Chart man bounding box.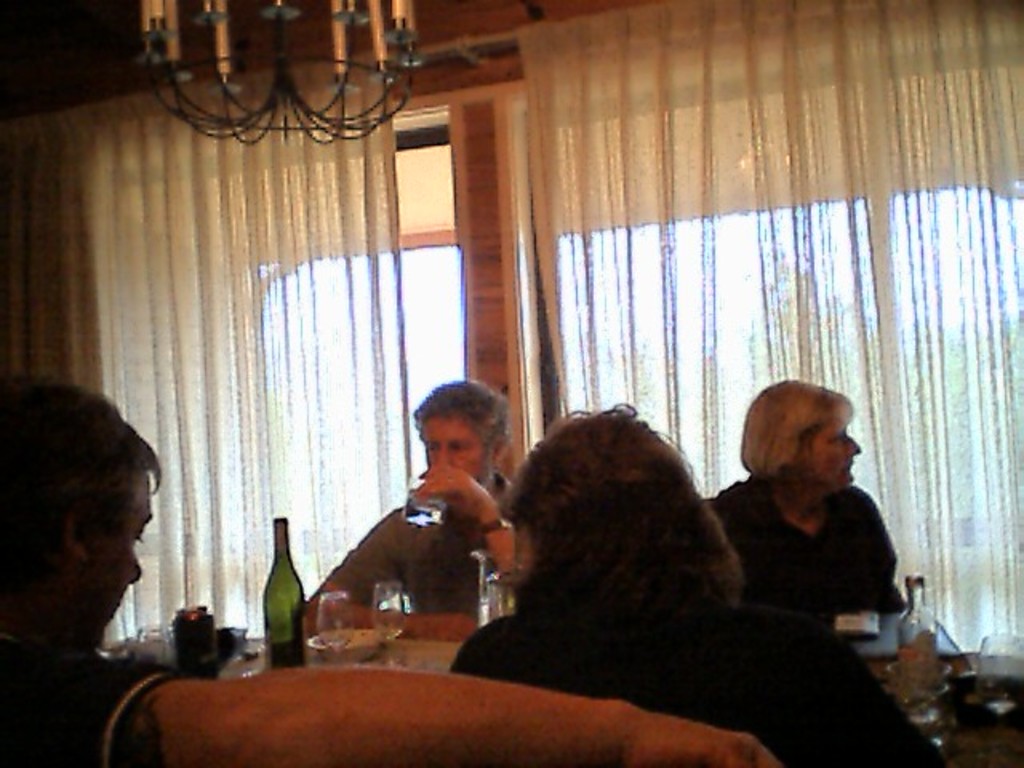
Charted: 299 373 512 637.
